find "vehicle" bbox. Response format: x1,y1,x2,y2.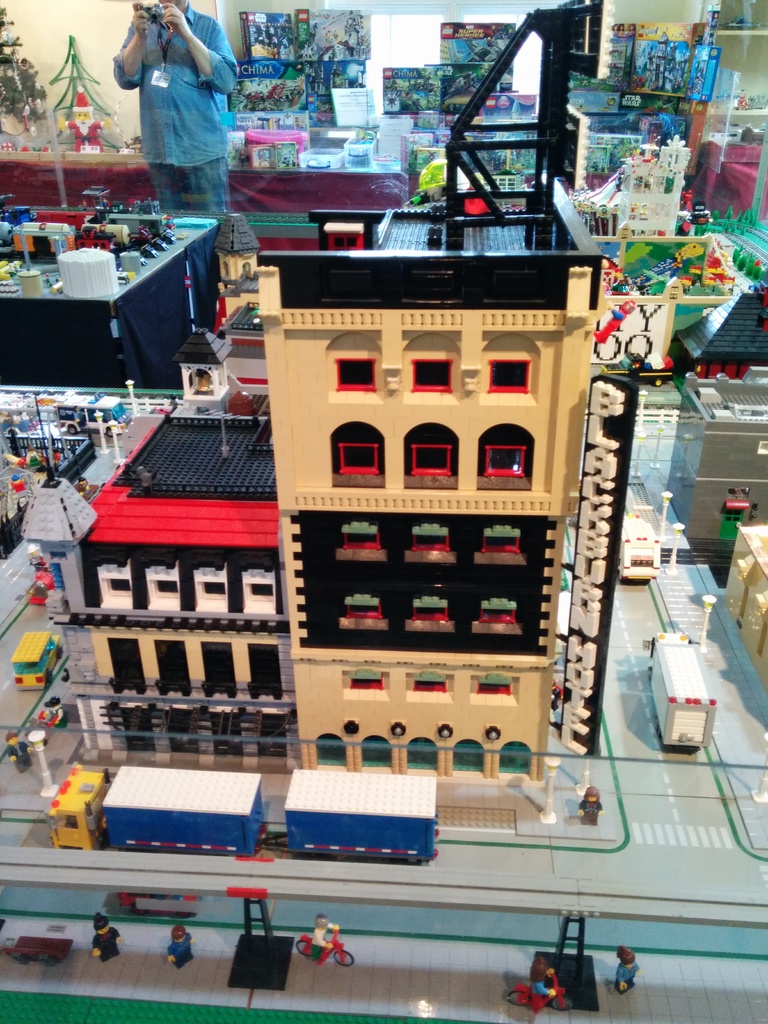
19,623,51,693.
